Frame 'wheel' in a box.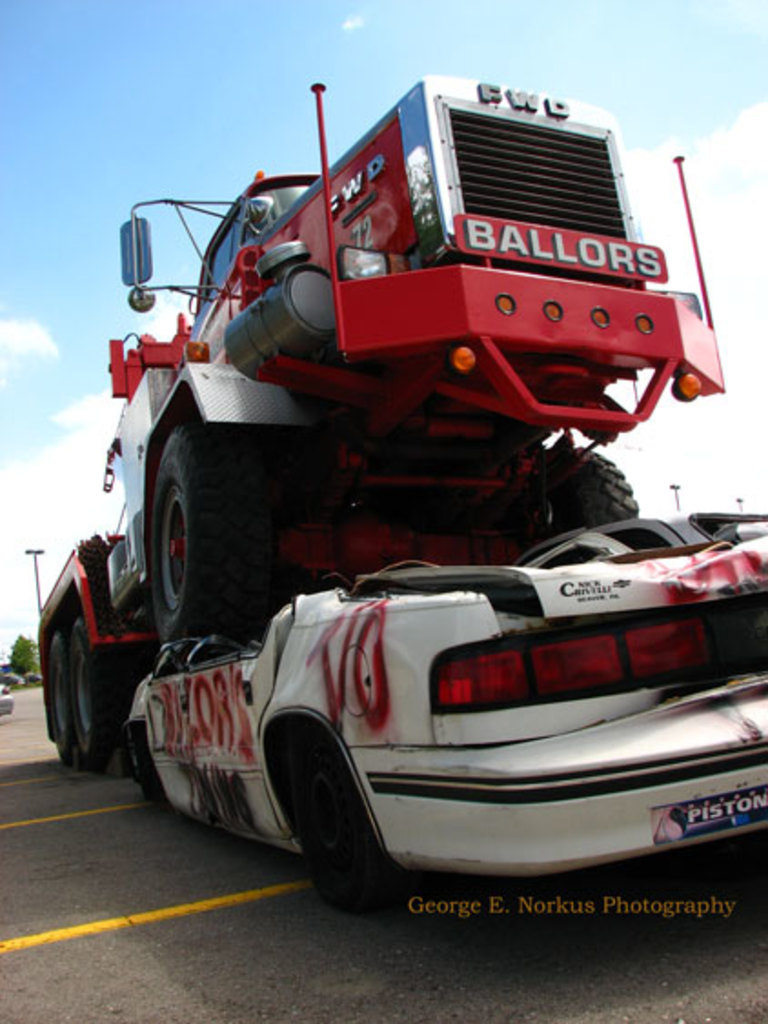
546, 446, 646, 531.
